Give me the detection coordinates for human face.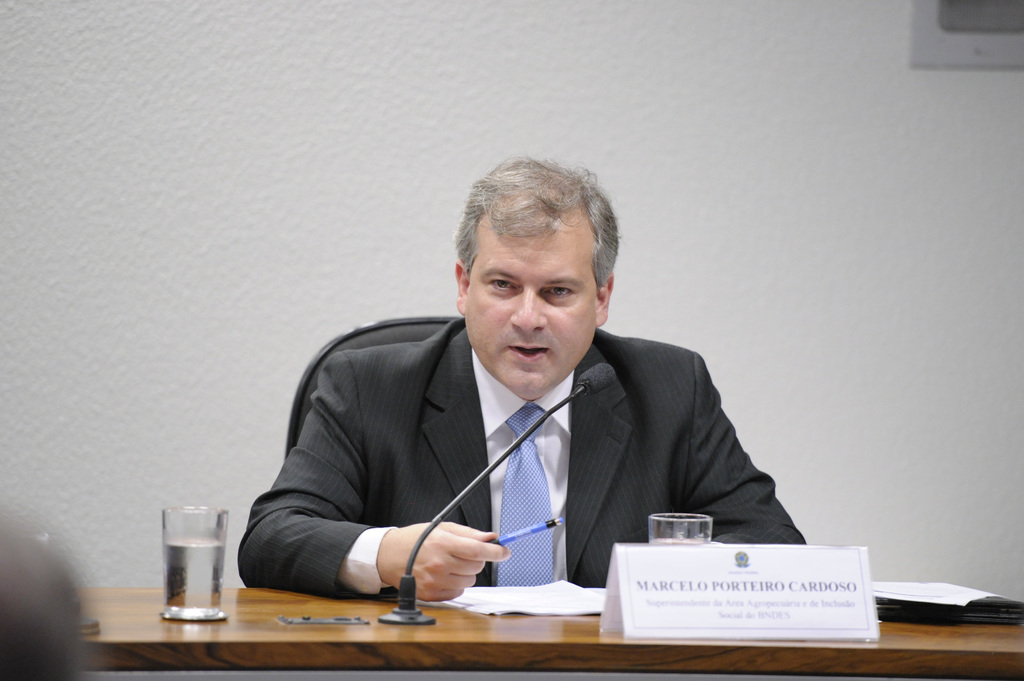
[left=466, top=205, right=595, bottom=403].
